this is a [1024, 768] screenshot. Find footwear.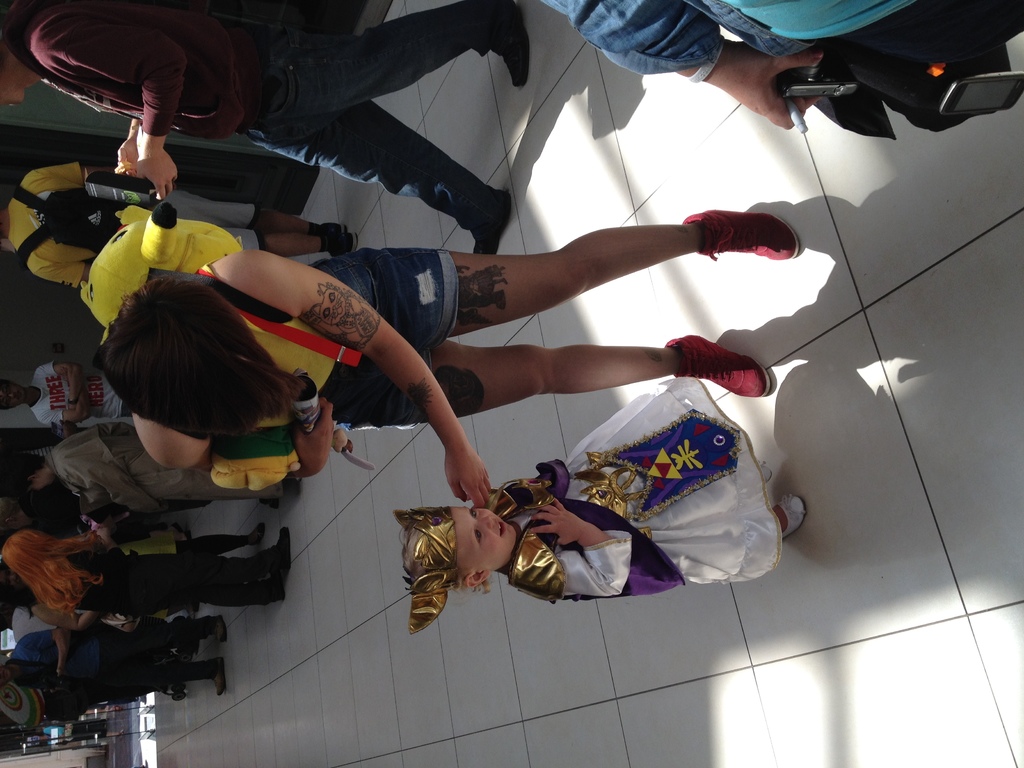
Bounding box: (left=260, top=497, right=279, bottom=505).
